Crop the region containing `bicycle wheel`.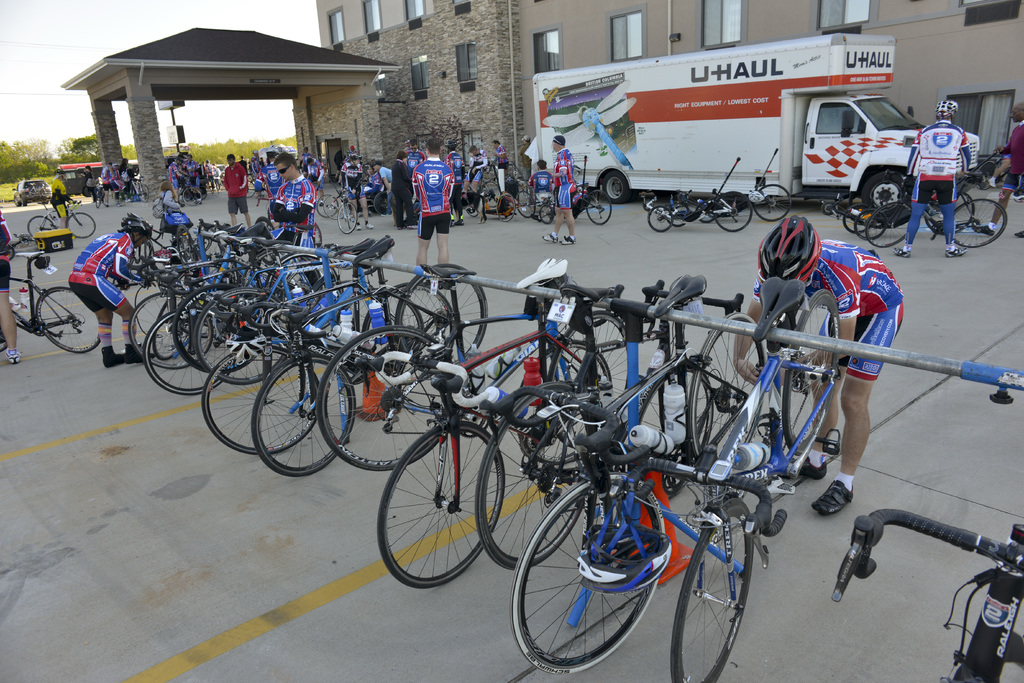
Crop region: 551, 308, 632, 433.
